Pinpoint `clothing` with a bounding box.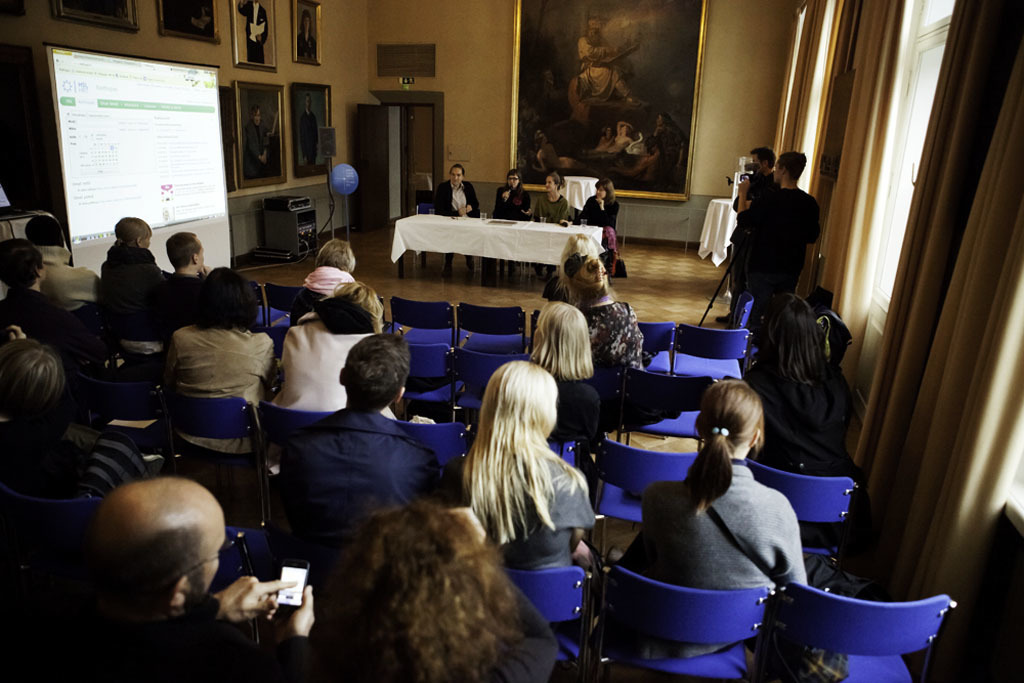
rect(582, 194, 618, 244).
